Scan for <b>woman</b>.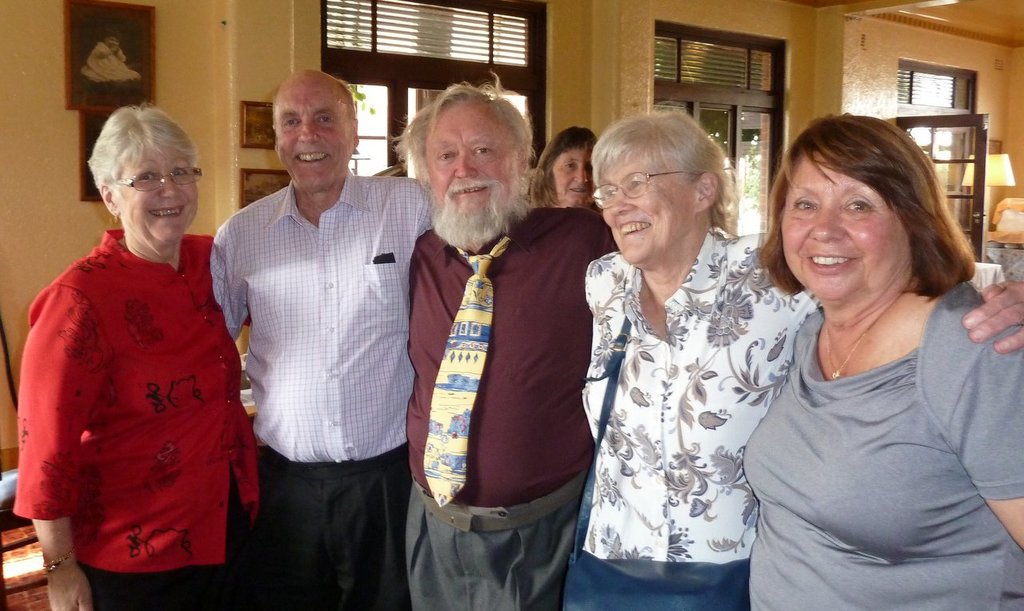
Scan result: Rect(750, 117, 1023, 610).
